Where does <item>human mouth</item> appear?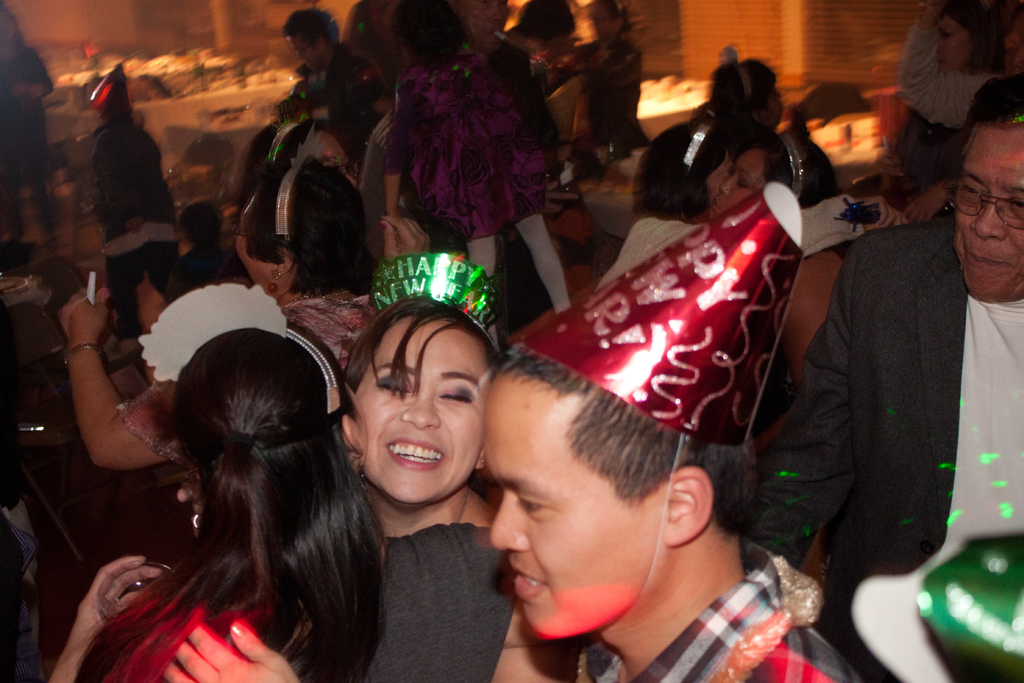
Appears at l=966, t=250, r=1014, b=274.
